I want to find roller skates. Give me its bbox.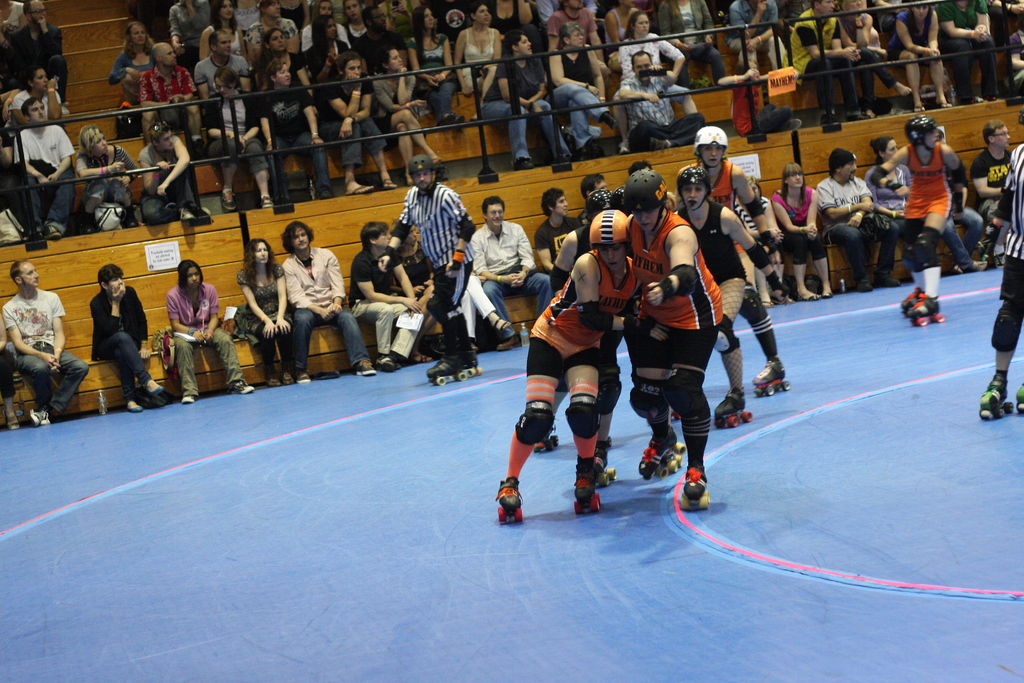
x1=463 y1=349 x2=479 y2=375.
